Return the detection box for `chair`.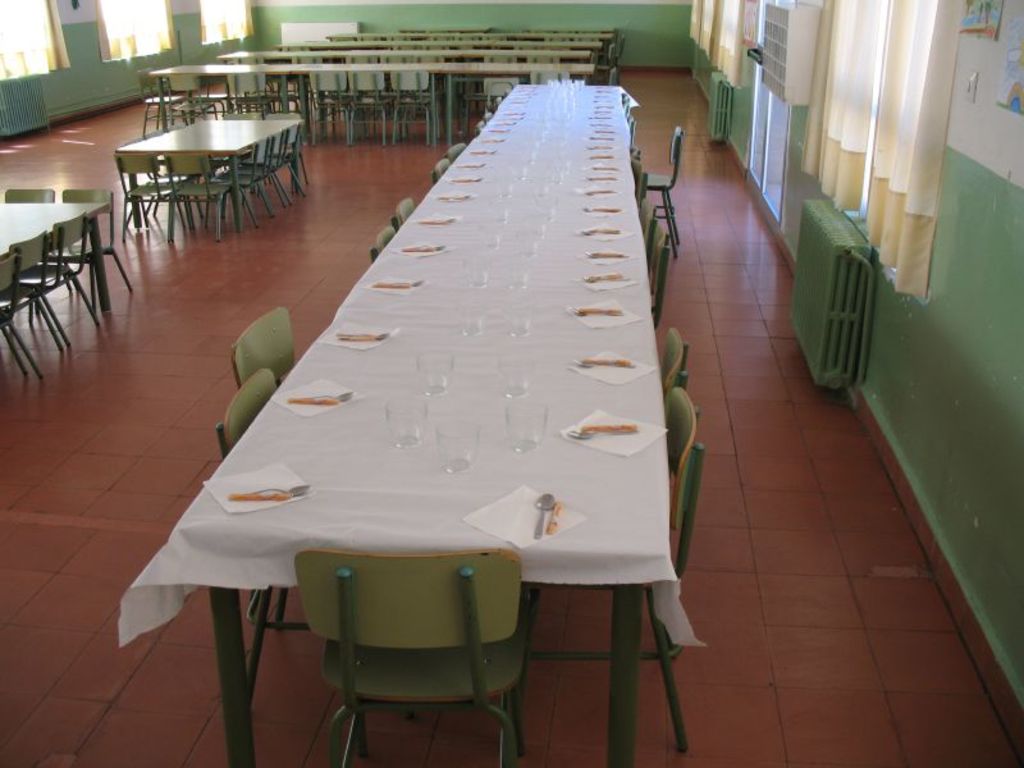
370/216/401/264.
